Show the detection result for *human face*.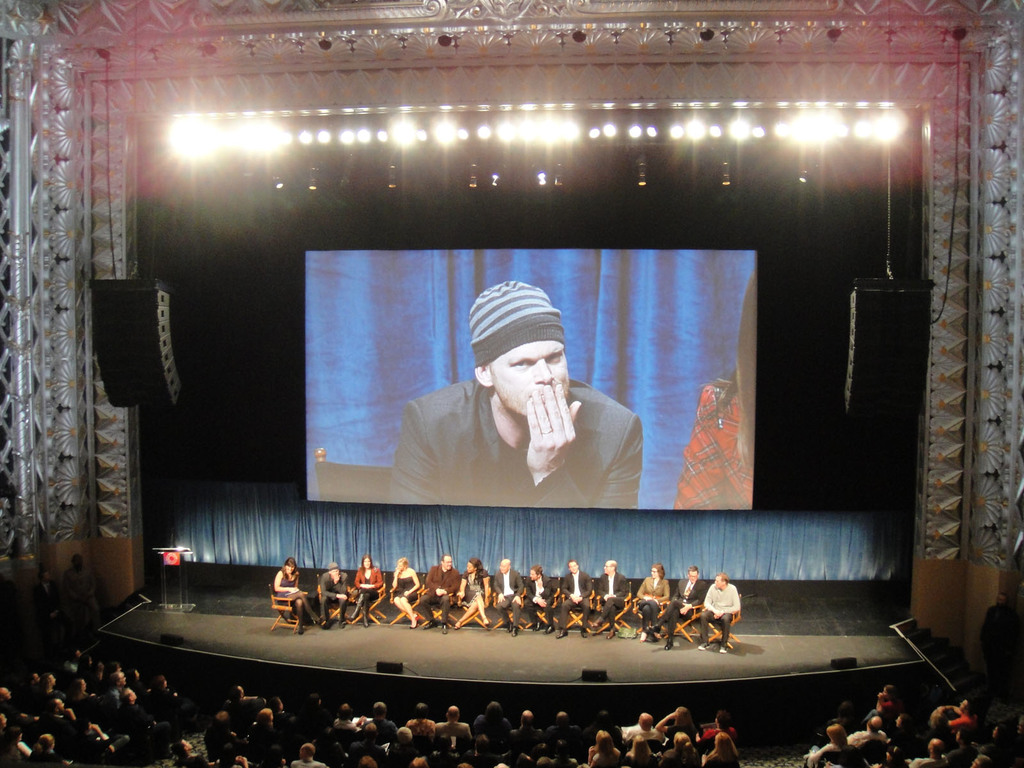
rect(396, 559, 406, 569).
